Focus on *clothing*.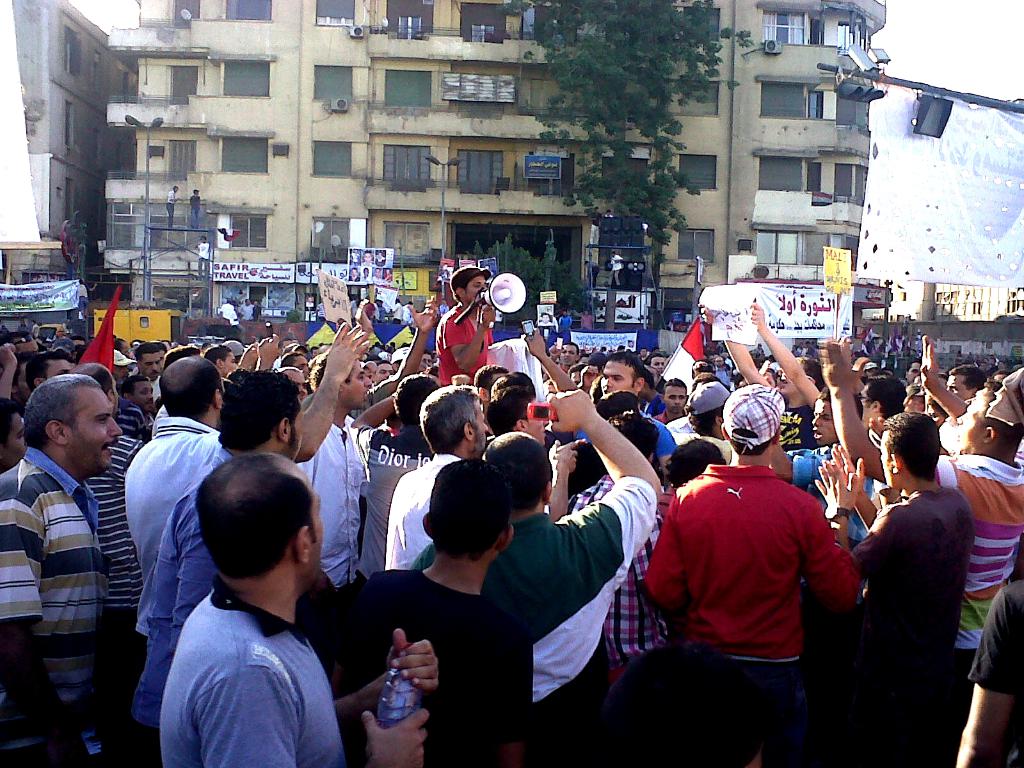
Focused at left=349, top=421, right=451, bottom=554.
